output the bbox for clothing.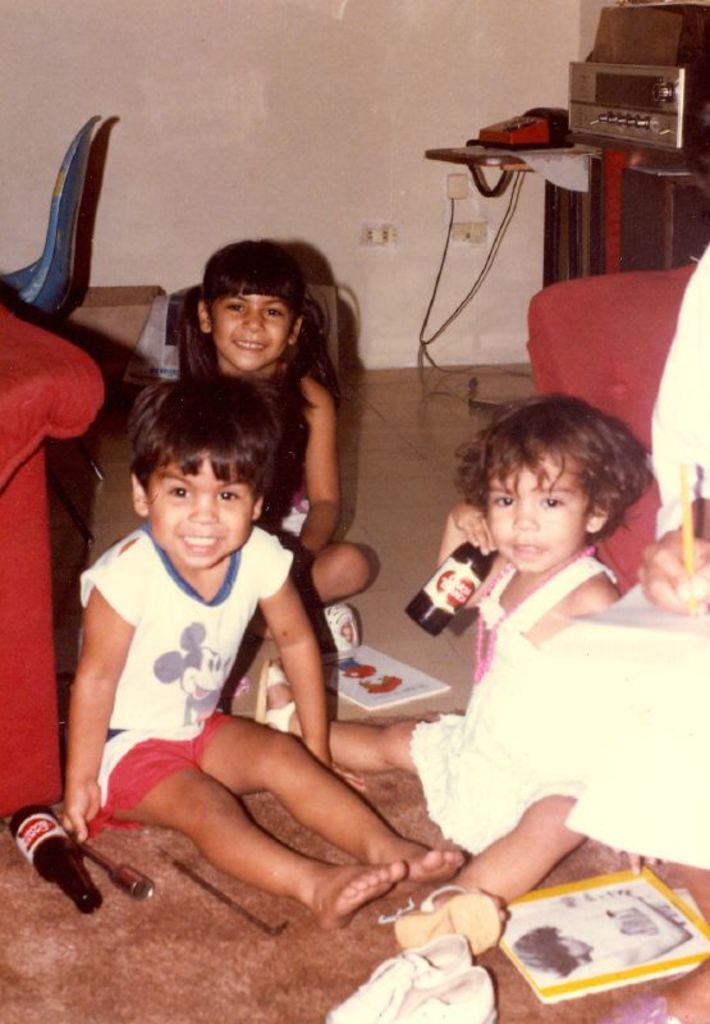
<region>75, 515, 296, 827</region>.
